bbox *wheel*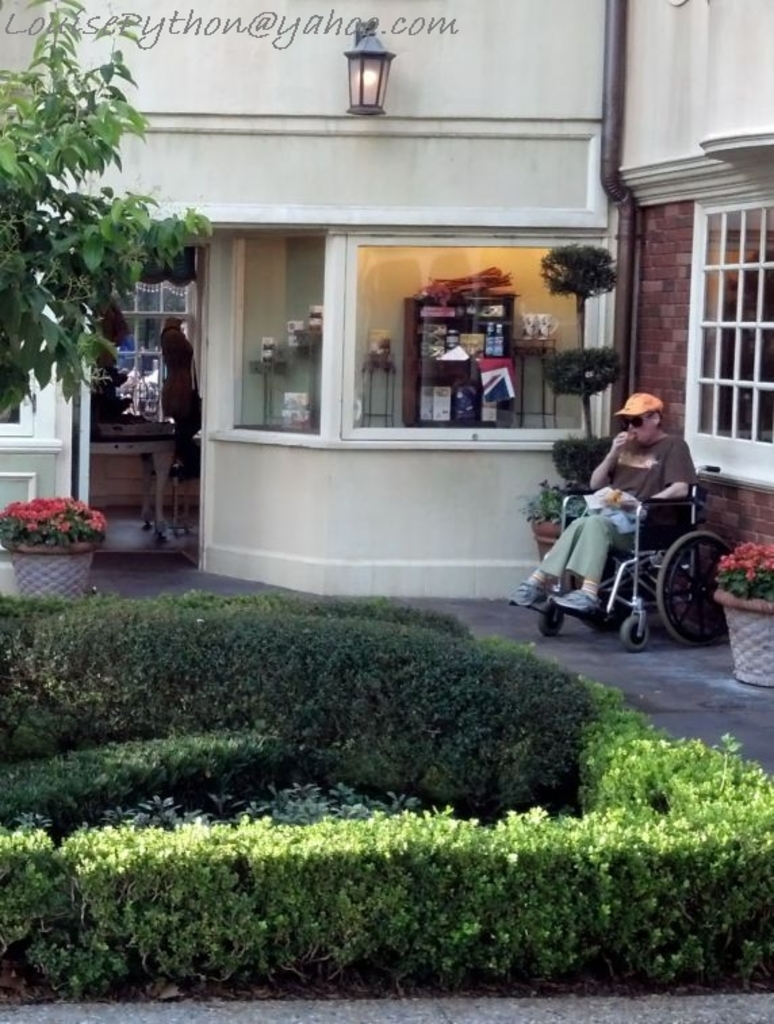
box(621, 617, 654, 652)
